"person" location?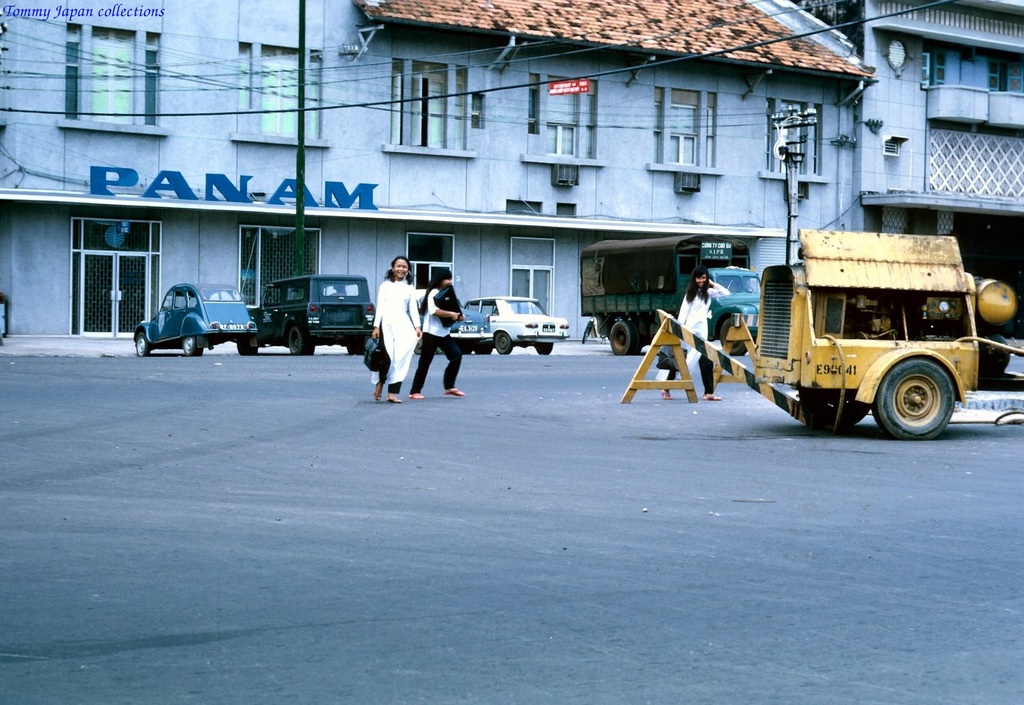
bbox=(422, 266, 464, 398)
